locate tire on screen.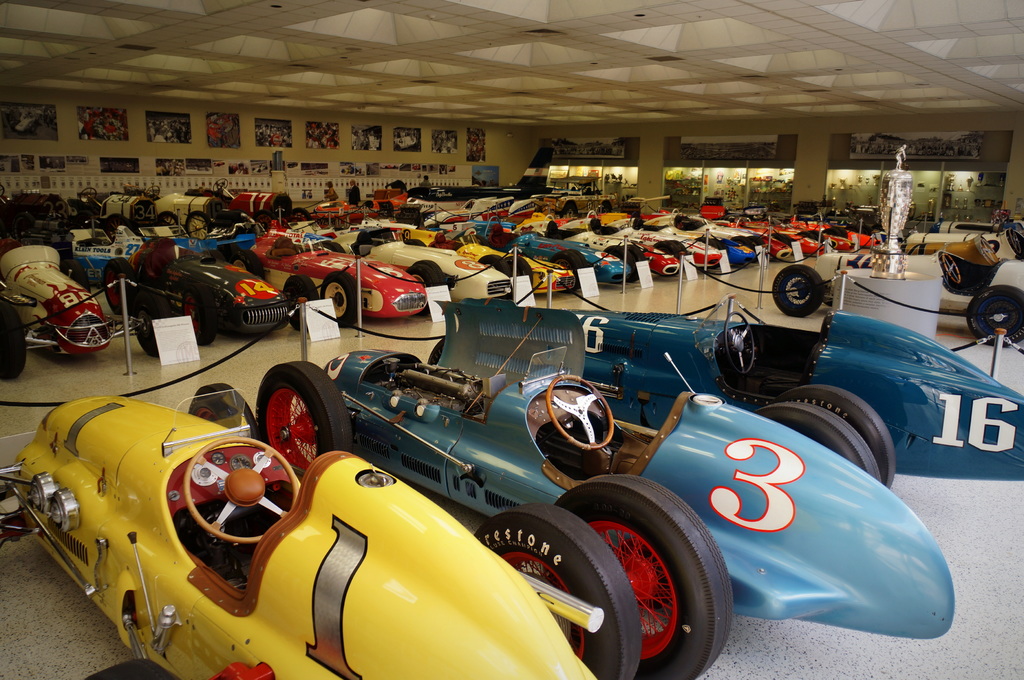
On screen at crop(84, 660, 172, 679).
